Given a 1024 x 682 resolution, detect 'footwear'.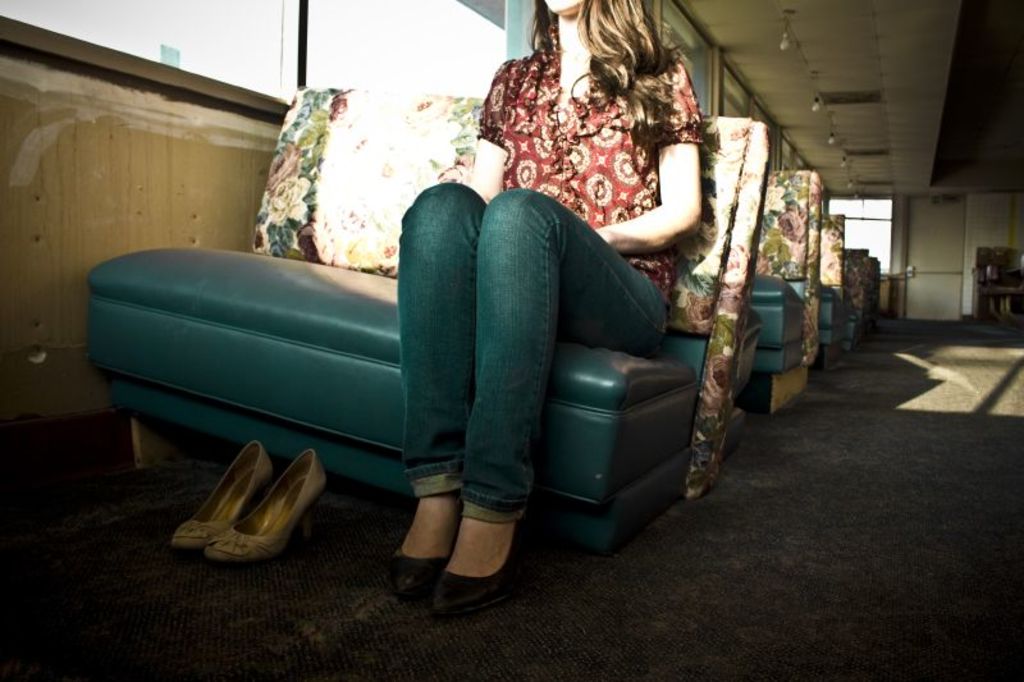
select_region(166, 439, 283, 545).
